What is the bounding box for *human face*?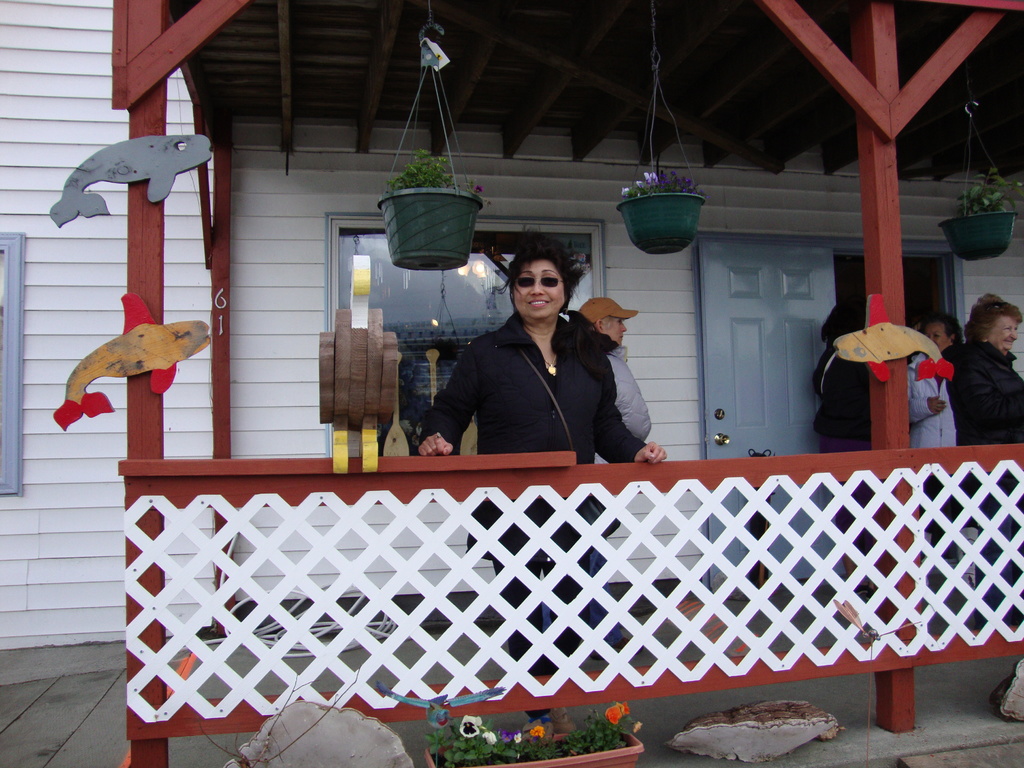
box=[514, 257, 563, 317].
